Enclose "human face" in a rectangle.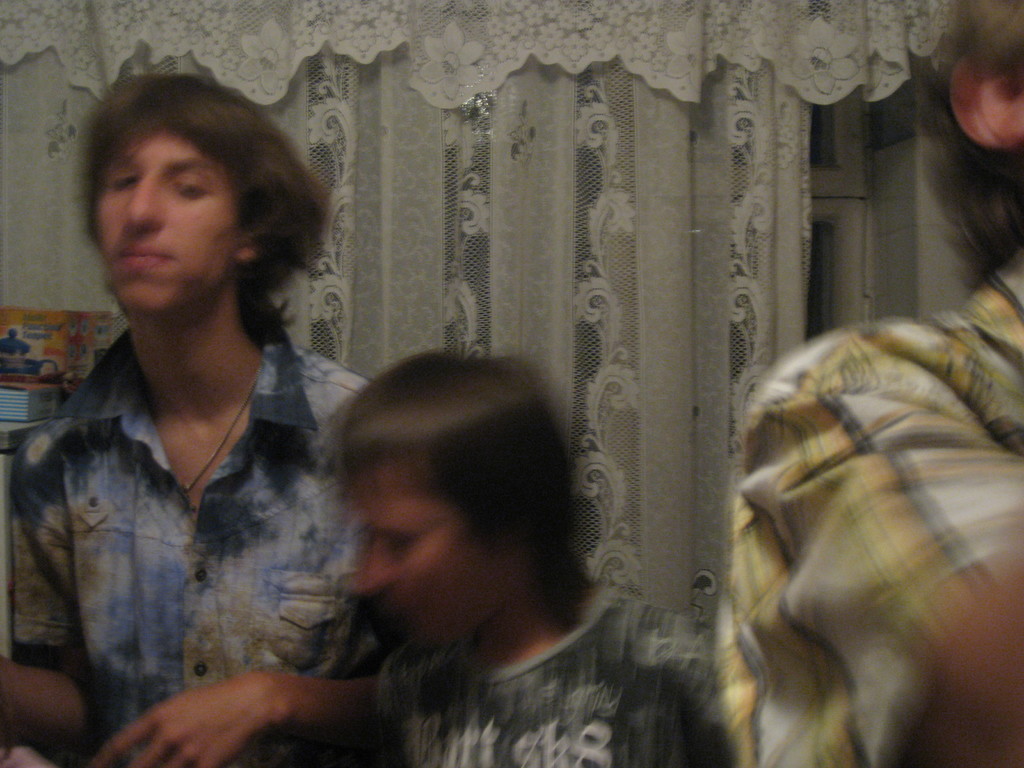
box=[97, 126, 231, 308].
